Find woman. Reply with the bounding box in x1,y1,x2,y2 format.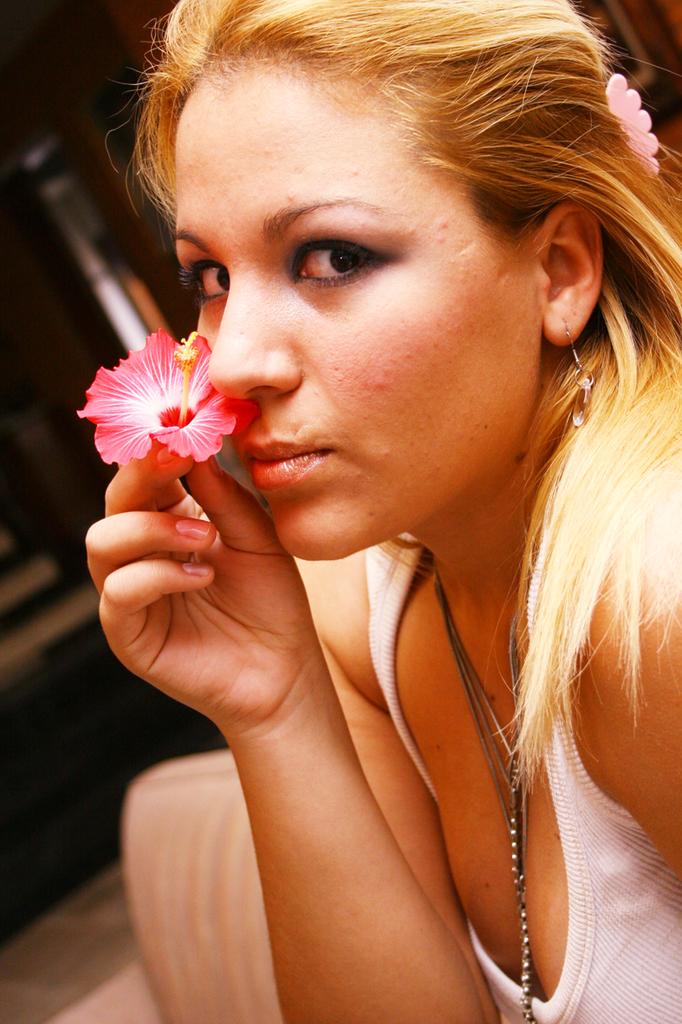
77,0,672,1023.
